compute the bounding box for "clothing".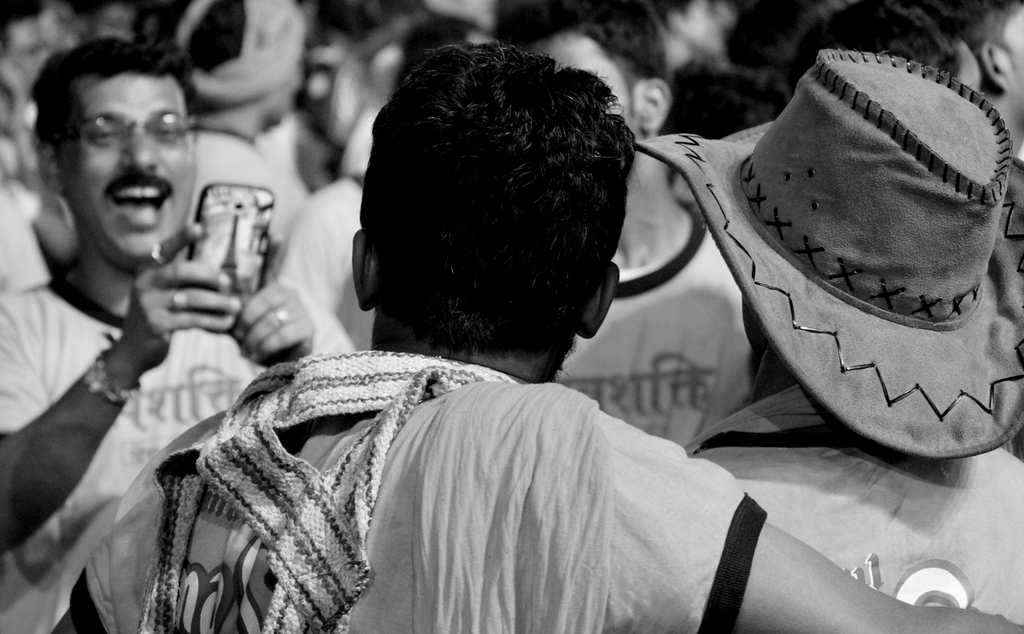
x1=268 y1=166 x2=373 y2=384.
